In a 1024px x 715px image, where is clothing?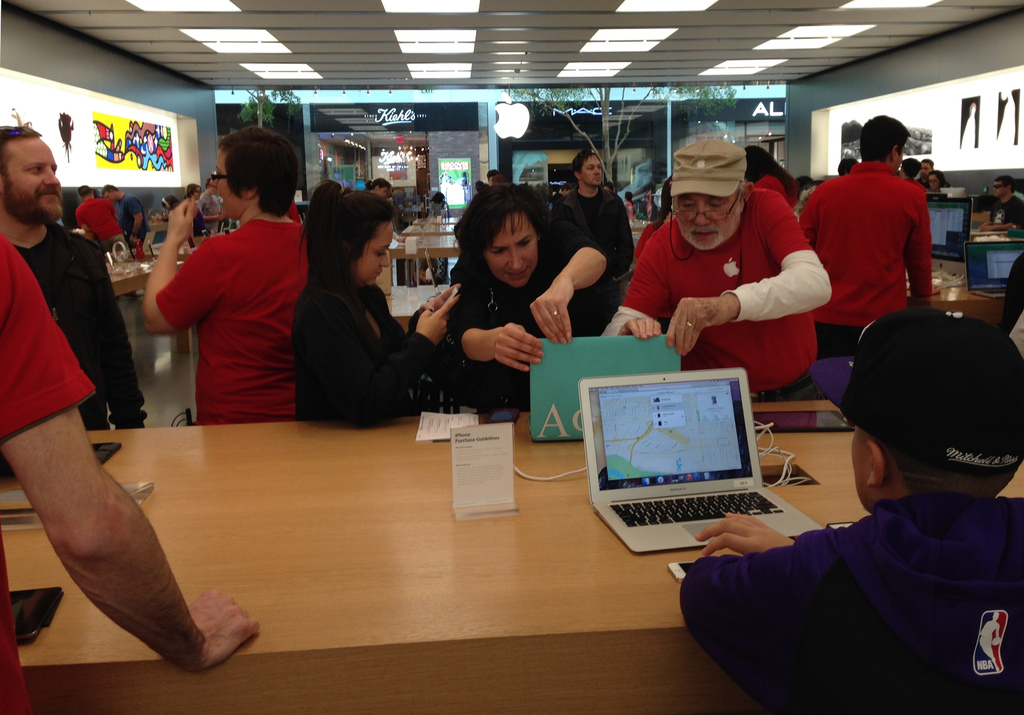
box=[680, 493, 1023, 714].
